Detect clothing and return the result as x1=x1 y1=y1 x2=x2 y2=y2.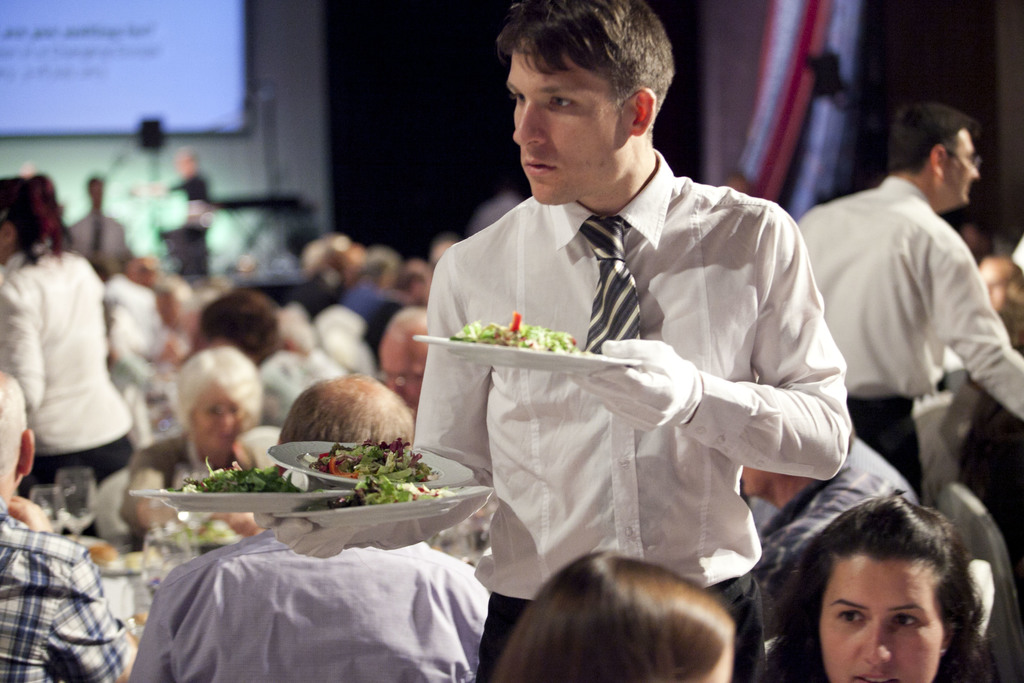
x1=127 y1=437 x2=191 y2=493.
